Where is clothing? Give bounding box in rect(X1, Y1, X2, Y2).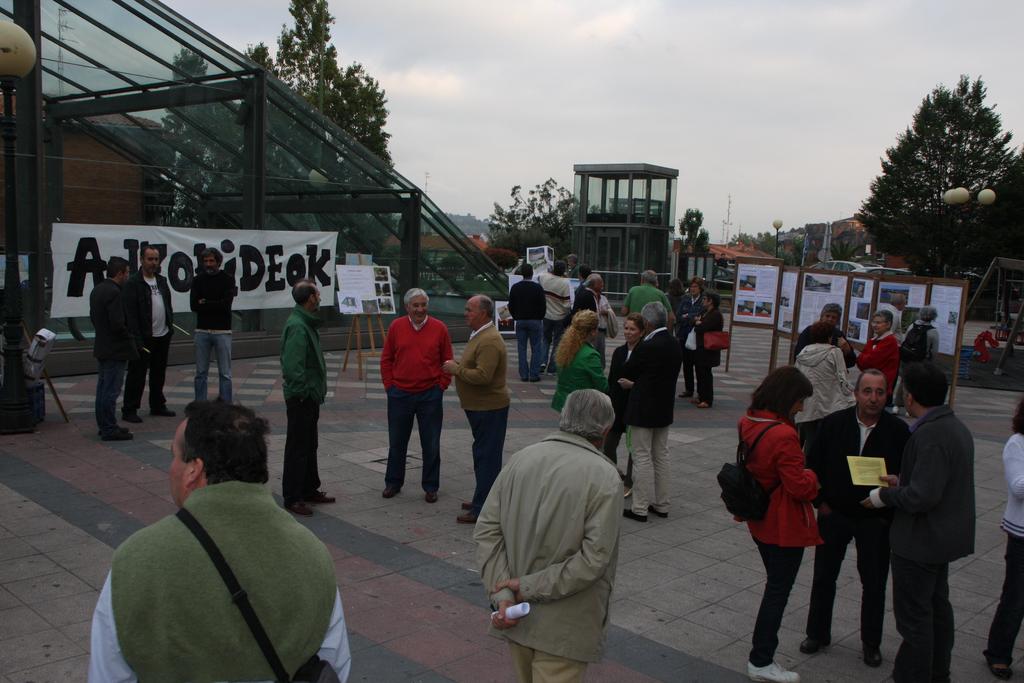
rect(531, 272, 571, 368).
